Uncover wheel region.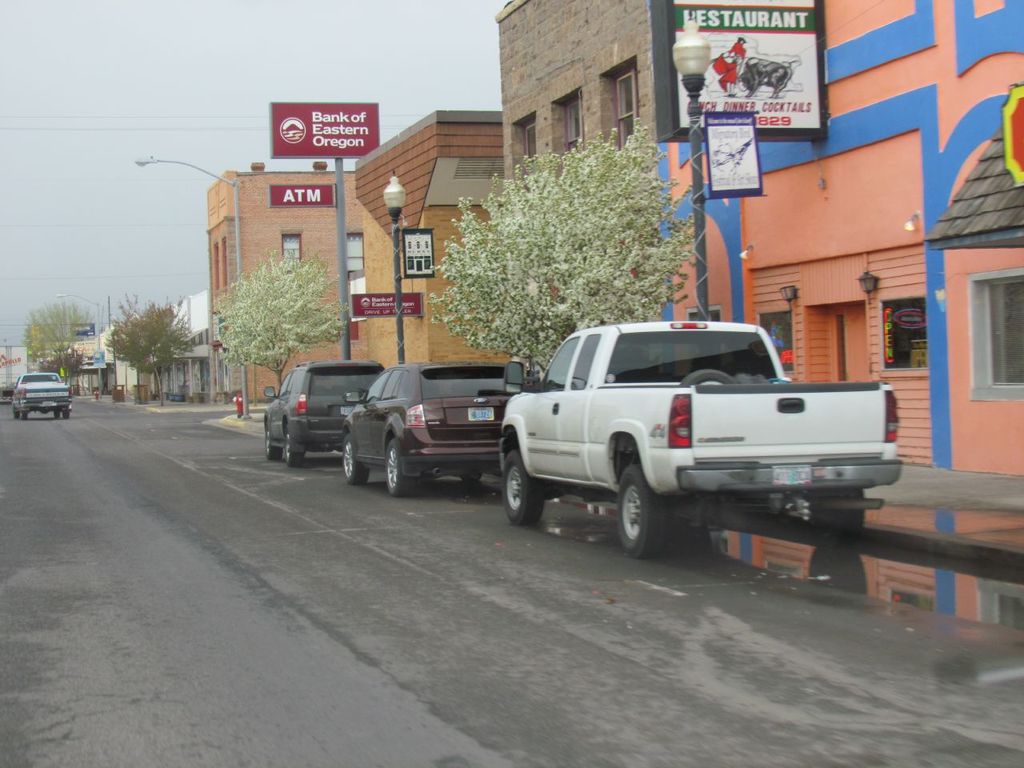
Uncovered: locate(681, 370, 730, 383).
